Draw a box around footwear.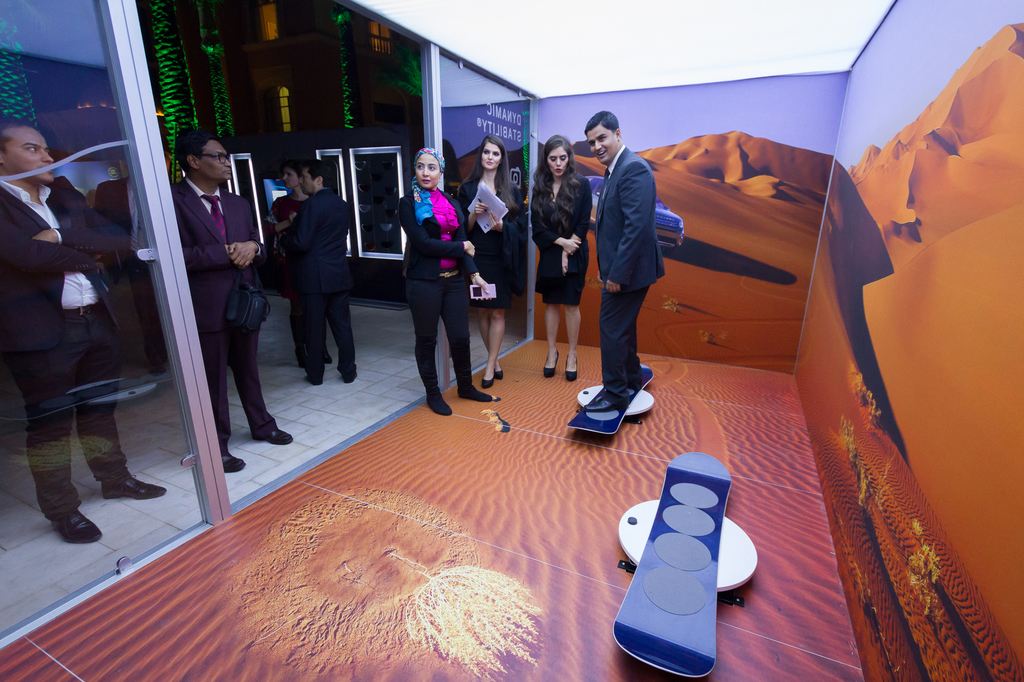
select_region(547, 347, 558, 377).
